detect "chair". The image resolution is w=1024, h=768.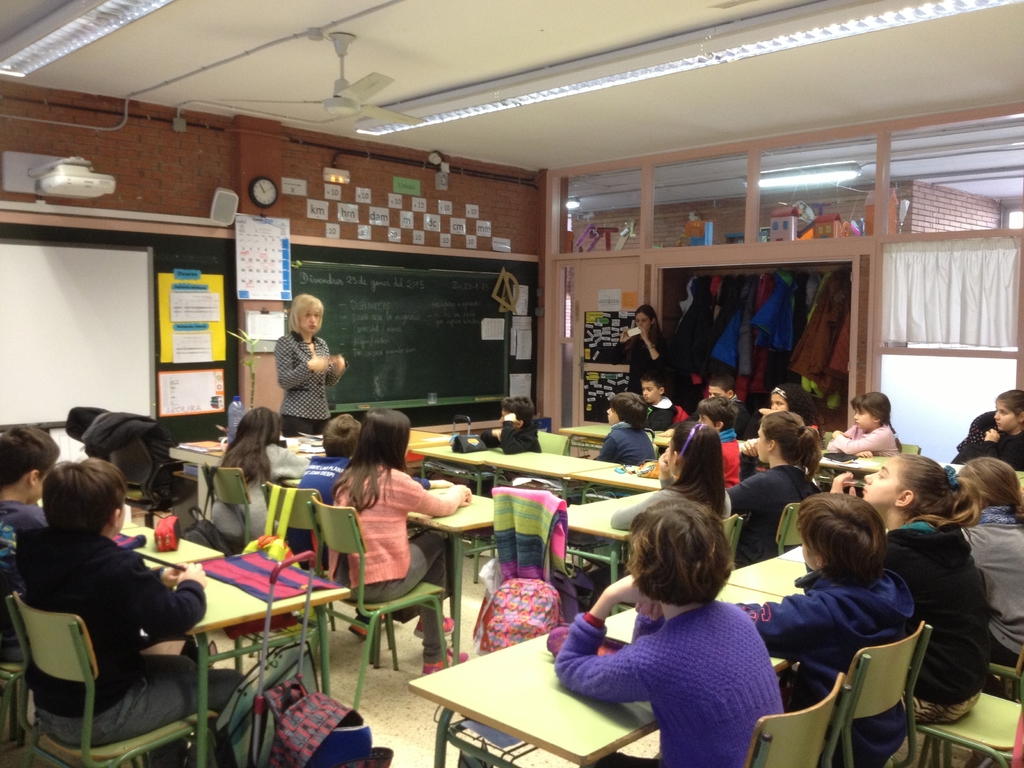
[1, 595, 222, 767].
